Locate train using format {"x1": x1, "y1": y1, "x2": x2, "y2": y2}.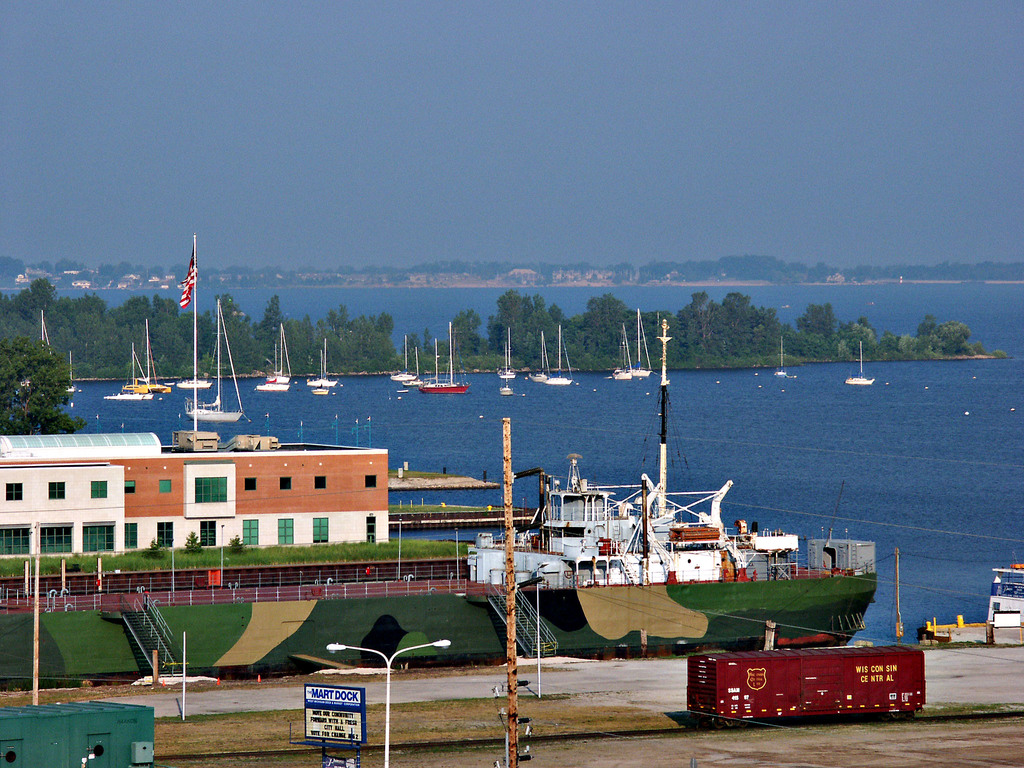
{"x1": 685, "y1": 646, "x2": 927, "y2": 730}.
